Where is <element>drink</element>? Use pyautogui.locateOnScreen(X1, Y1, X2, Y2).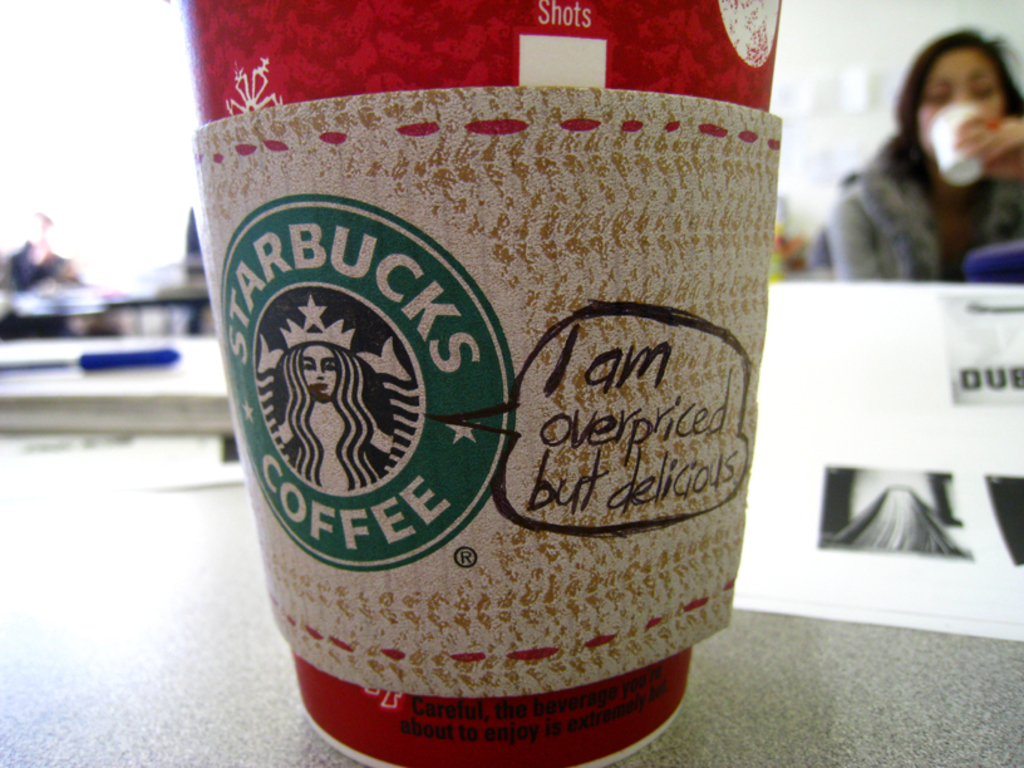
pyautogui.locateOnScreen(157, 63, 802, 762).
